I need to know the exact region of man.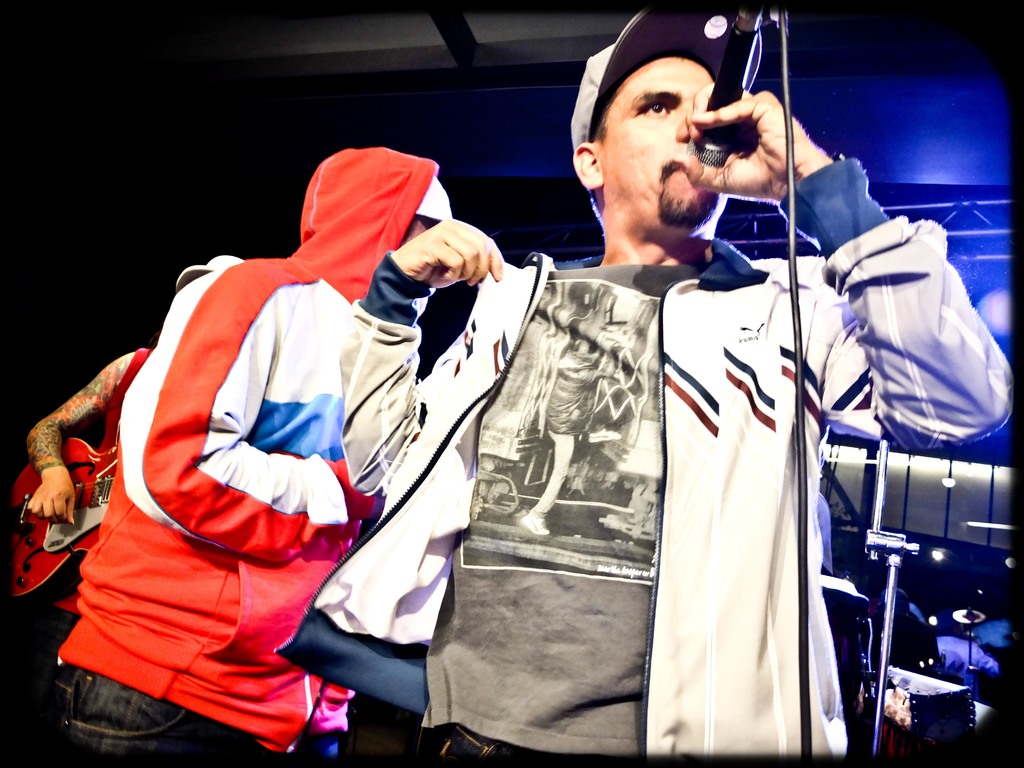
Region: 344, 4, 1019, 767.
